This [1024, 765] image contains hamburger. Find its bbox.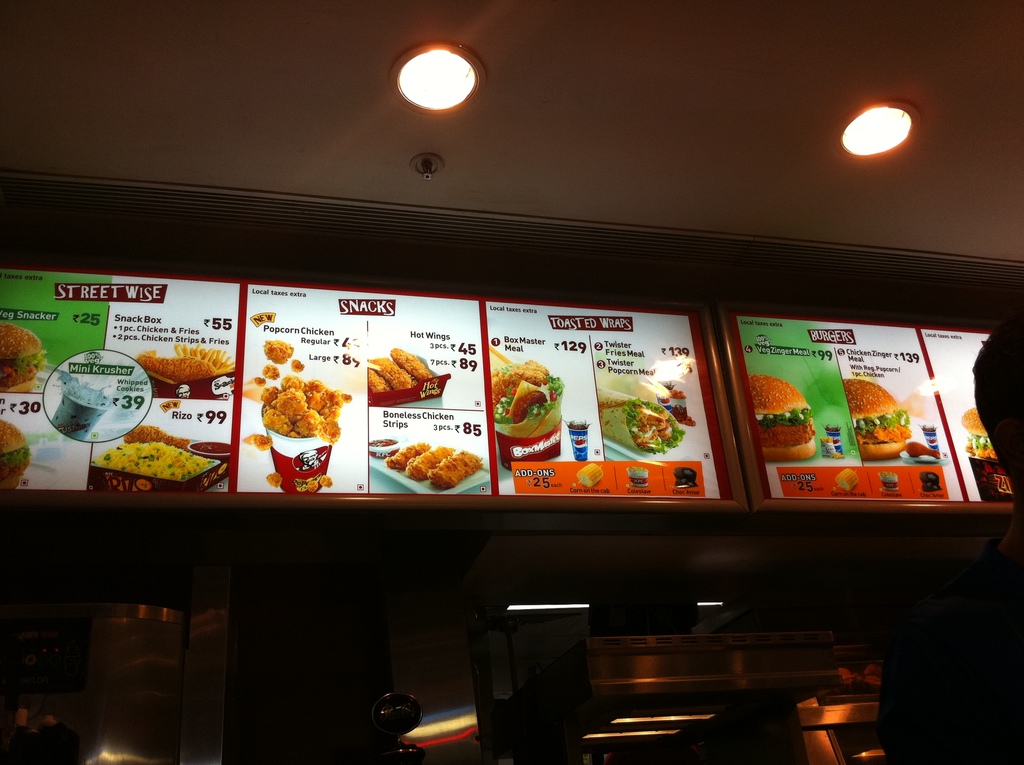
l=0, t=322, r=40, b=388.
